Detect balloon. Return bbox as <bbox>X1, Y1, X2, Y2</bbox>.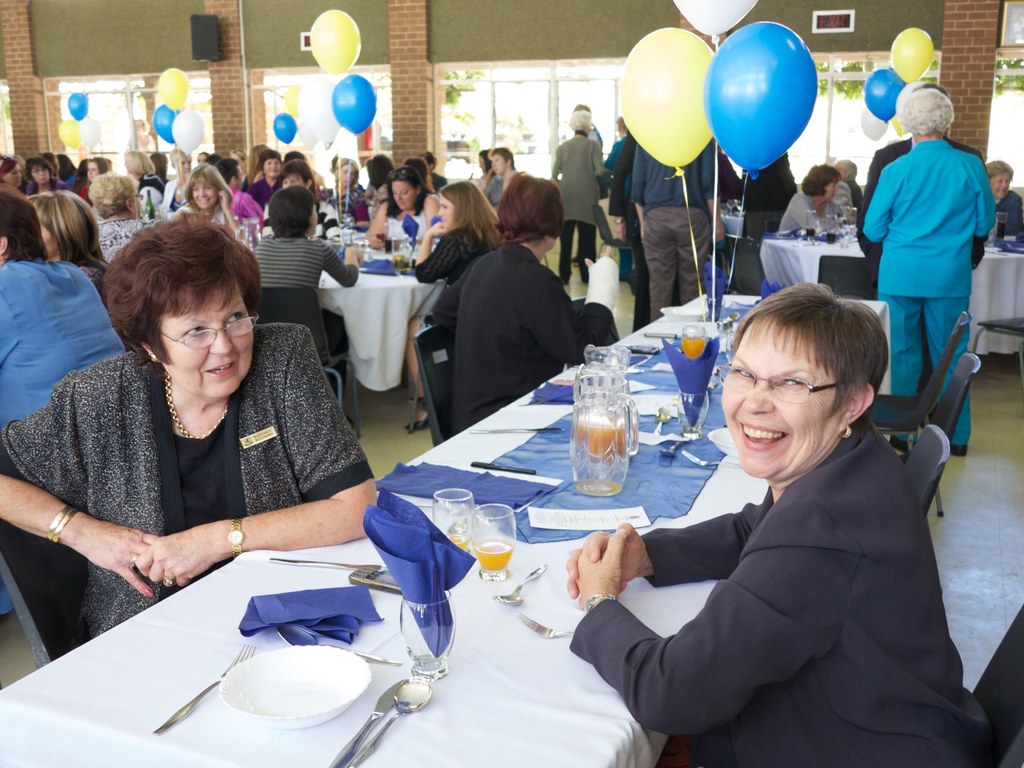
<bbox>152, 102, 178, 142</bbox>.
